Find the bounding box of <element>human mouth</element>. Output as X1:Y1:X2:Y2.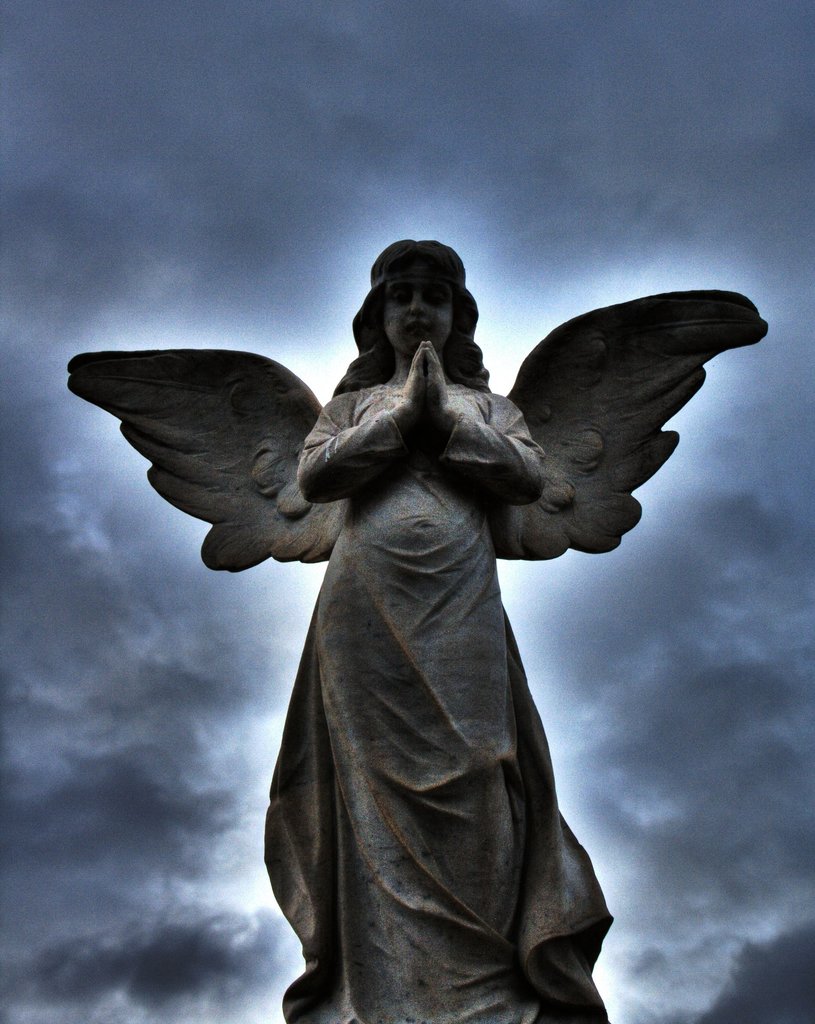
401:317:435:337.
